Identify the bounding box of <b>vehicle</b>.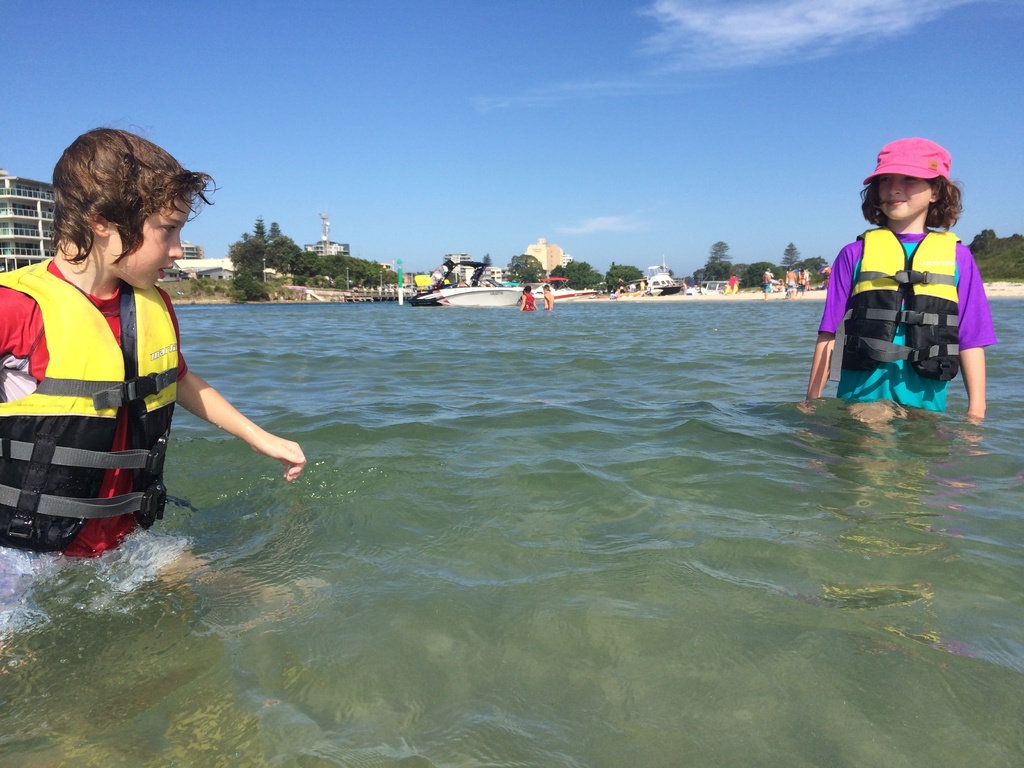
x1=625, y1=262, x2=700, y2=296.
